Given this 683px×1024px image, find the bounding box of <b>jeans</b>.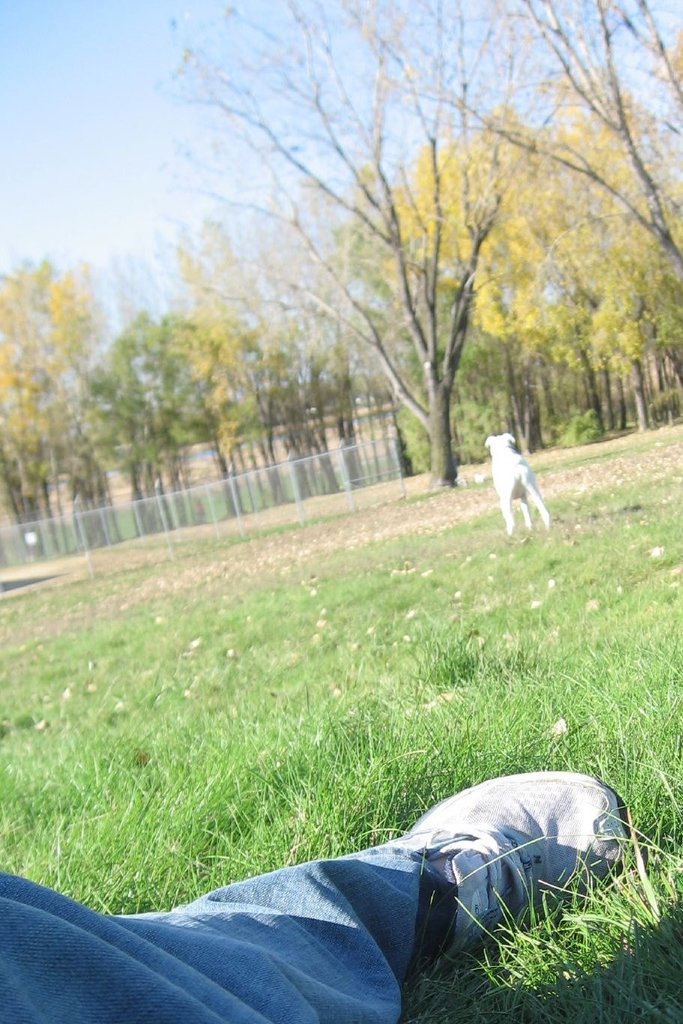
0 856 431 1023.
